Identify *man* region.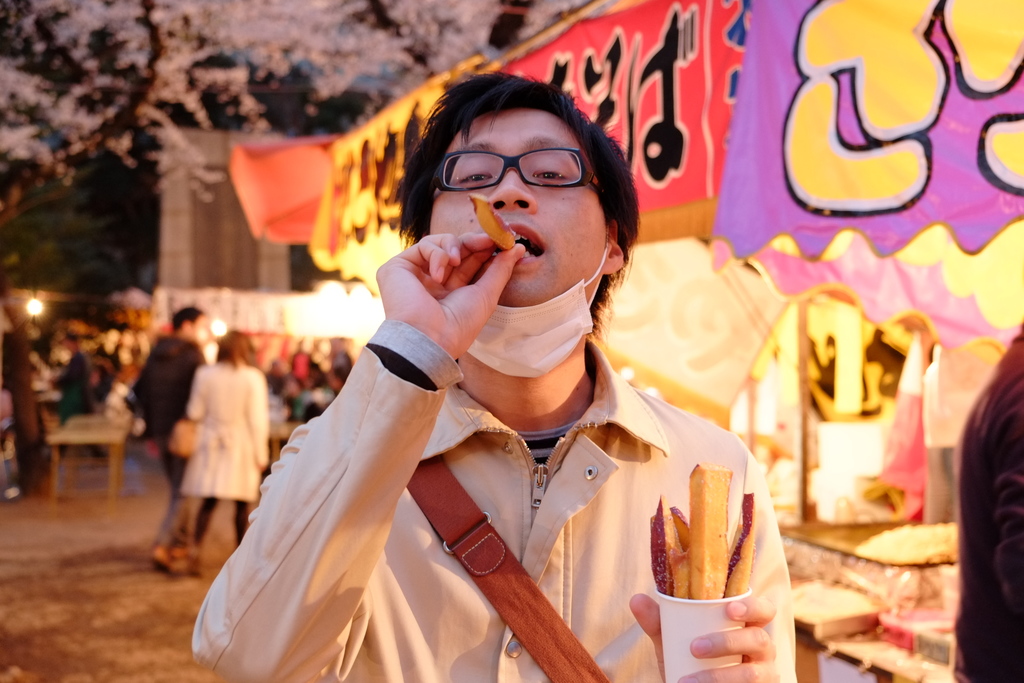
Region: 132/299/213/580.
